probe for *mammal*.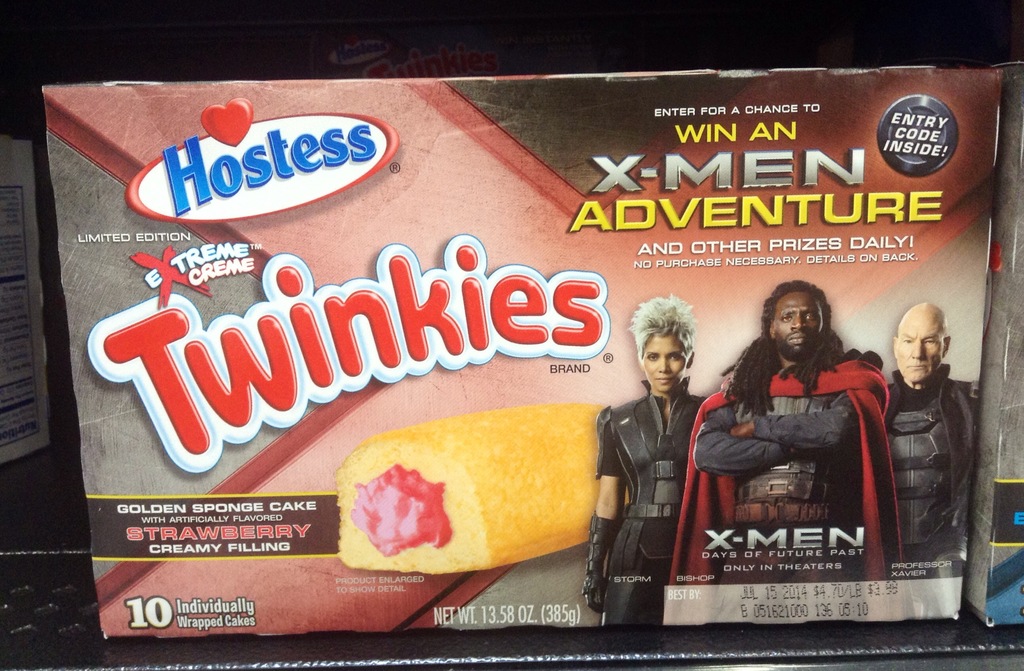
Probe result: (673,293,923,595).
